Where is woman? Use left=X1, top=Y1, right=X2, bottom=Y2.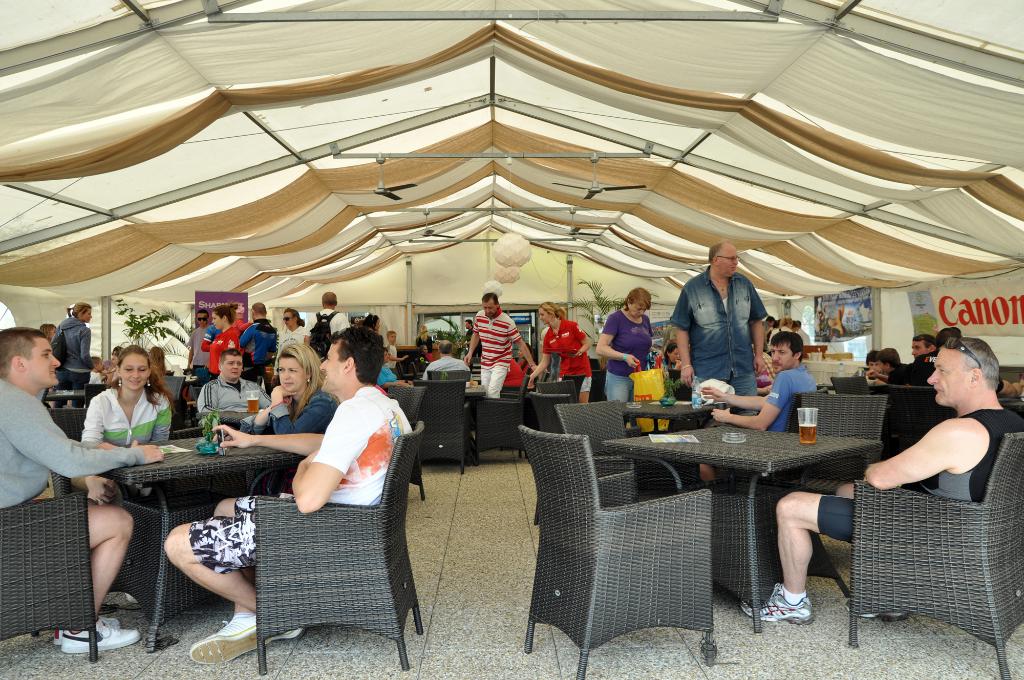
left=205, top=307, right=243, bottom=384.
